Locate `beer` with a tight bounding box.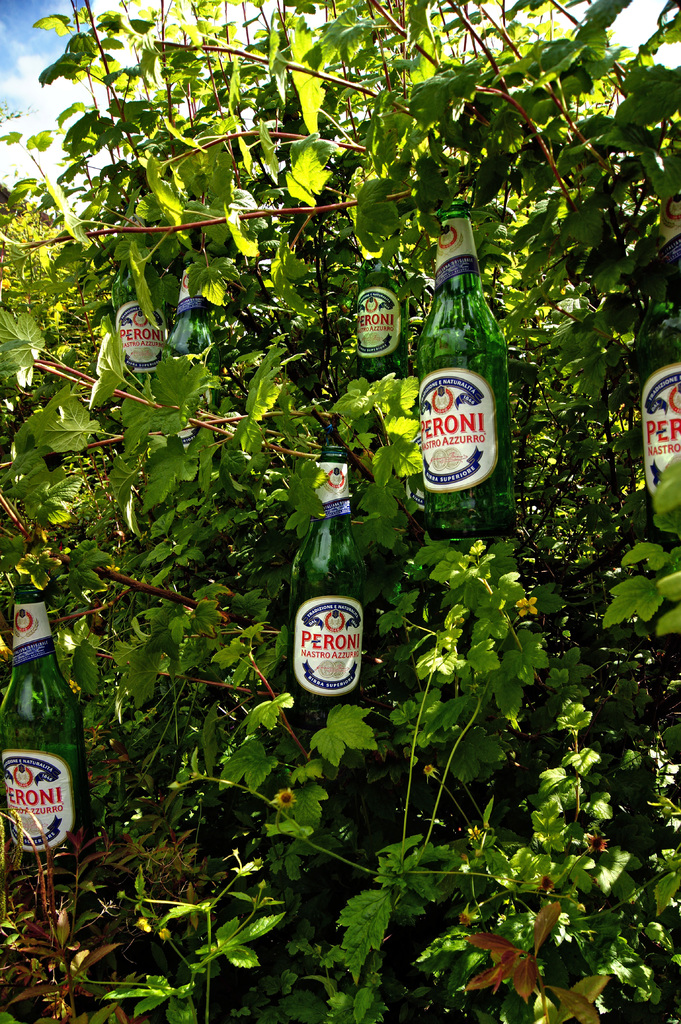
{"left": 288, "top": 454, "right": 380, "bottom": 726}.
